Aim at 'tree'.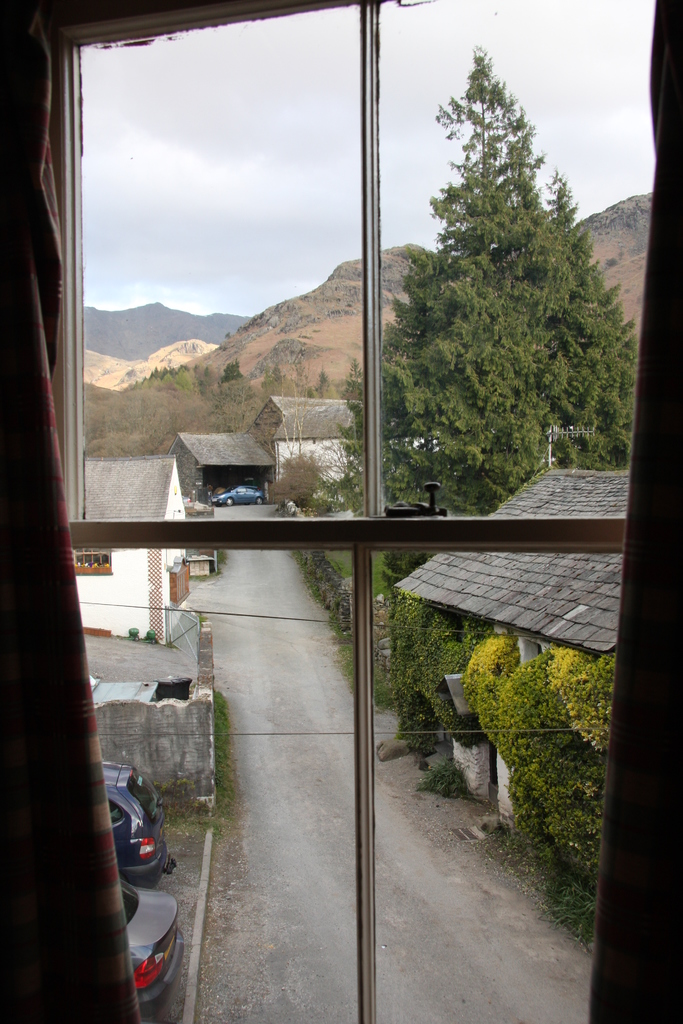
Aimed at [333,39,645,639].
